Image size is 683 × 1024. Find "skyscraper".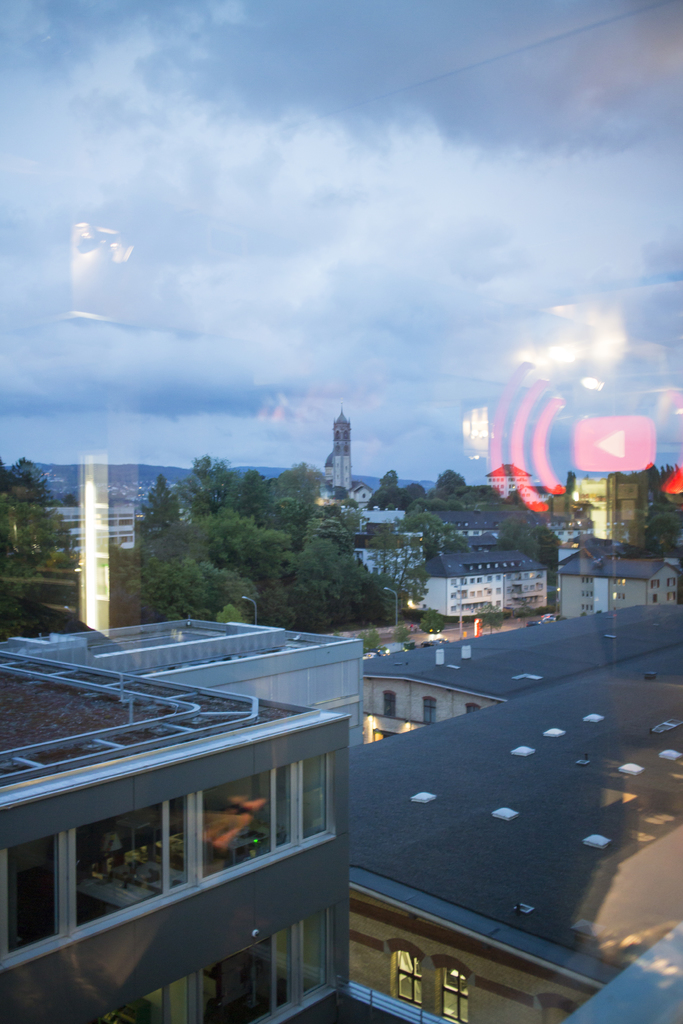
329:406:352:492.
